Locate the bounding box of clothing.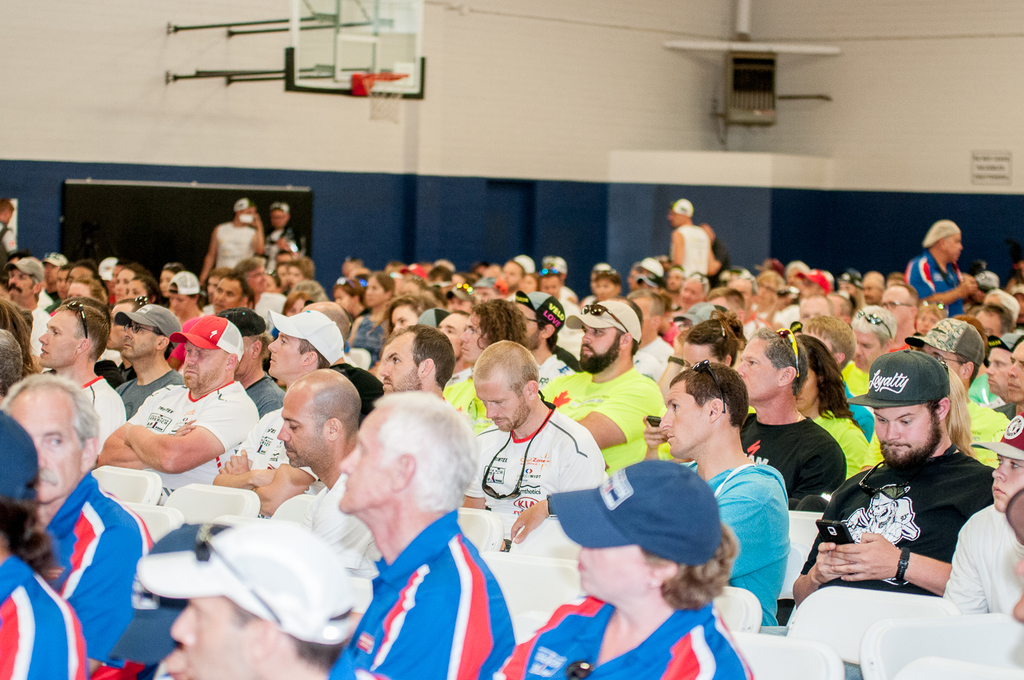
Bounding box: box=[132, 378, 263, 505].
